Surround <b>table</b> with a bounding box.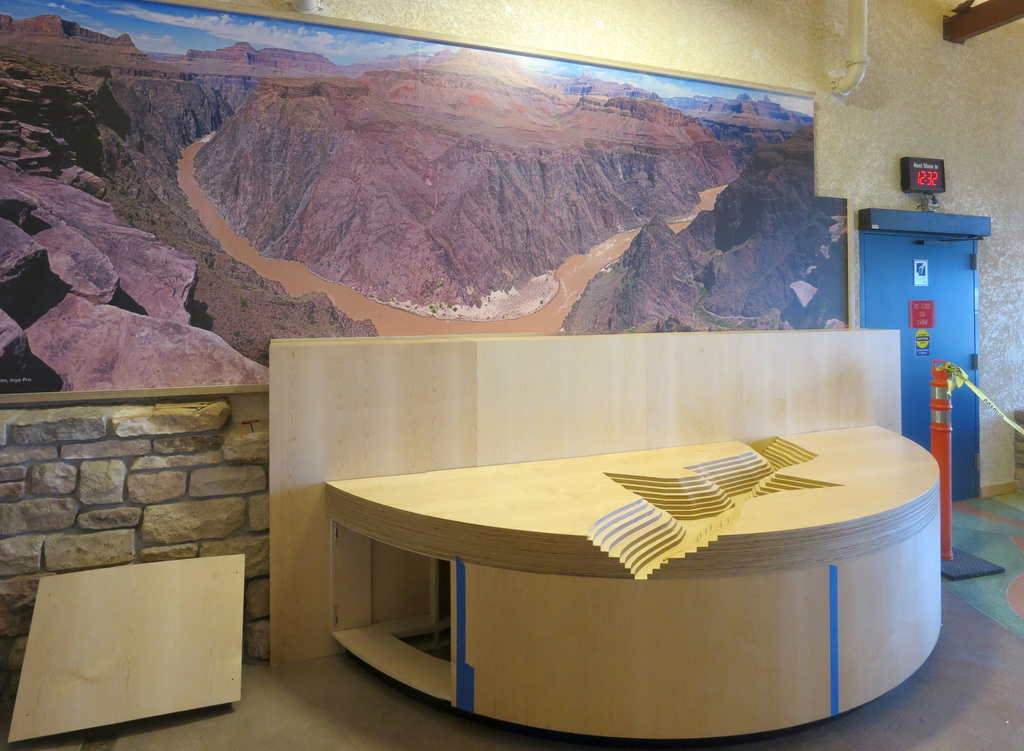
detection(241, 338, 935, 732).
